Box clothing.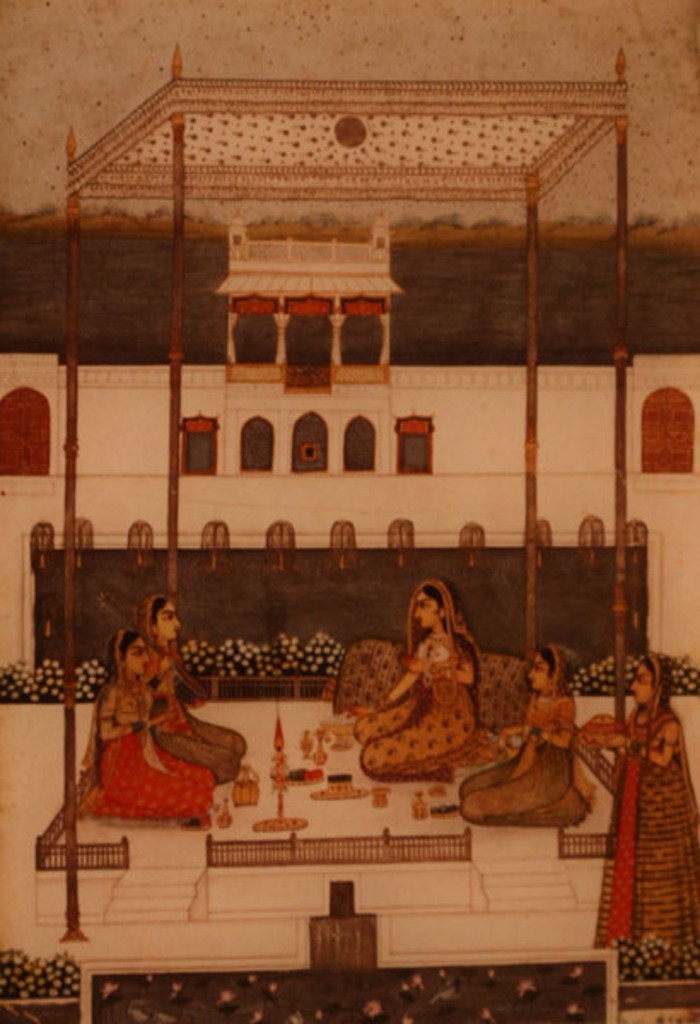
x1=147 y1=657 x2=261 y2=788.
